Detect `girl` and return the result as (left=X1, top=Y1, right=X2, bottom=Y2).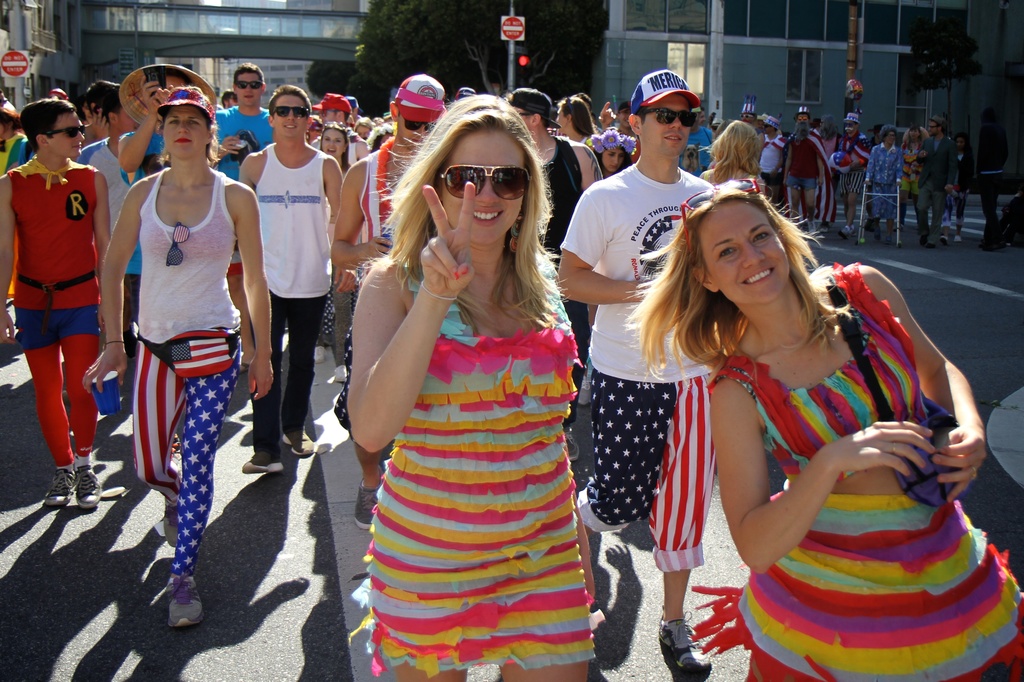
(left=589, top=126, right=637, bottom=179).
